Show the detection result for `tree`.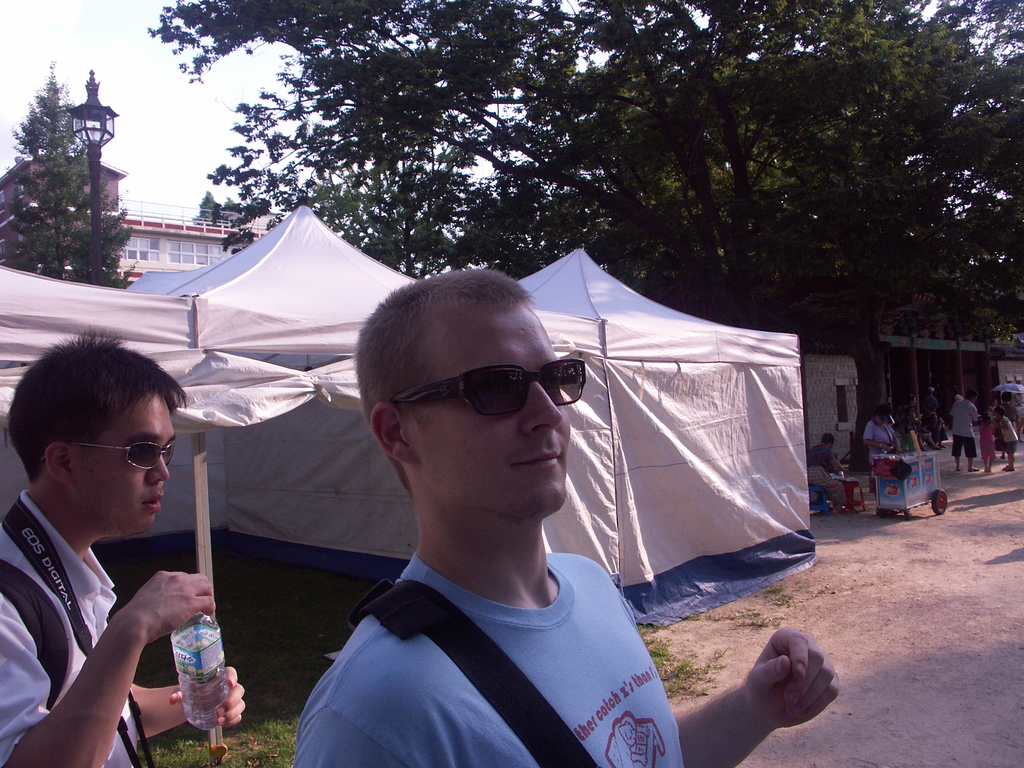
17:67:126:307.
